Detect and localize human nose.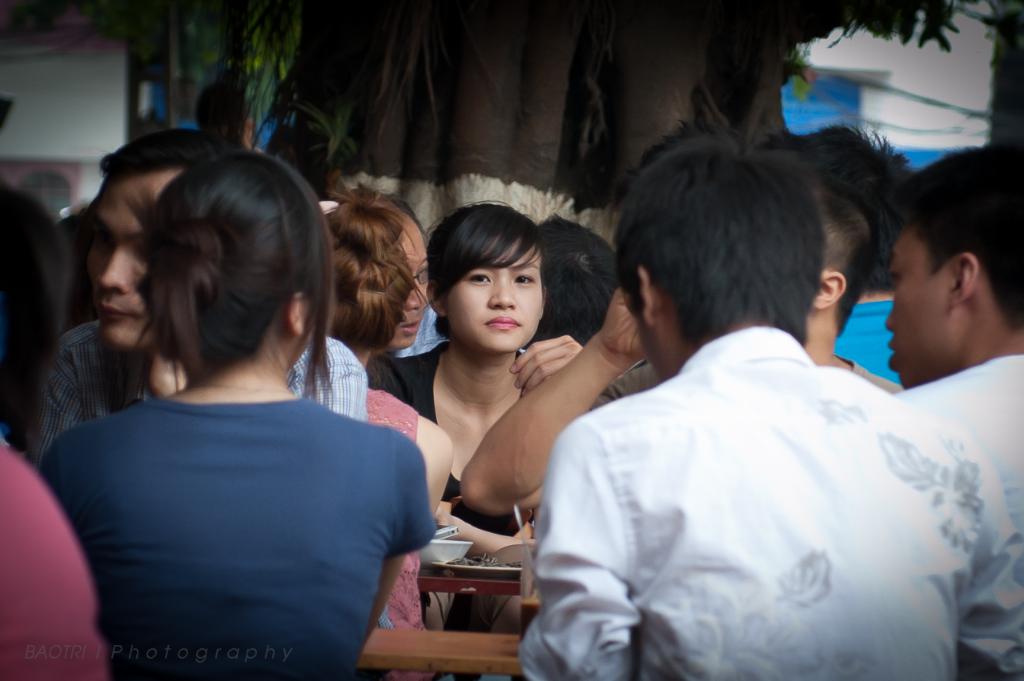
Localized at (408, 277, 431, 314).
